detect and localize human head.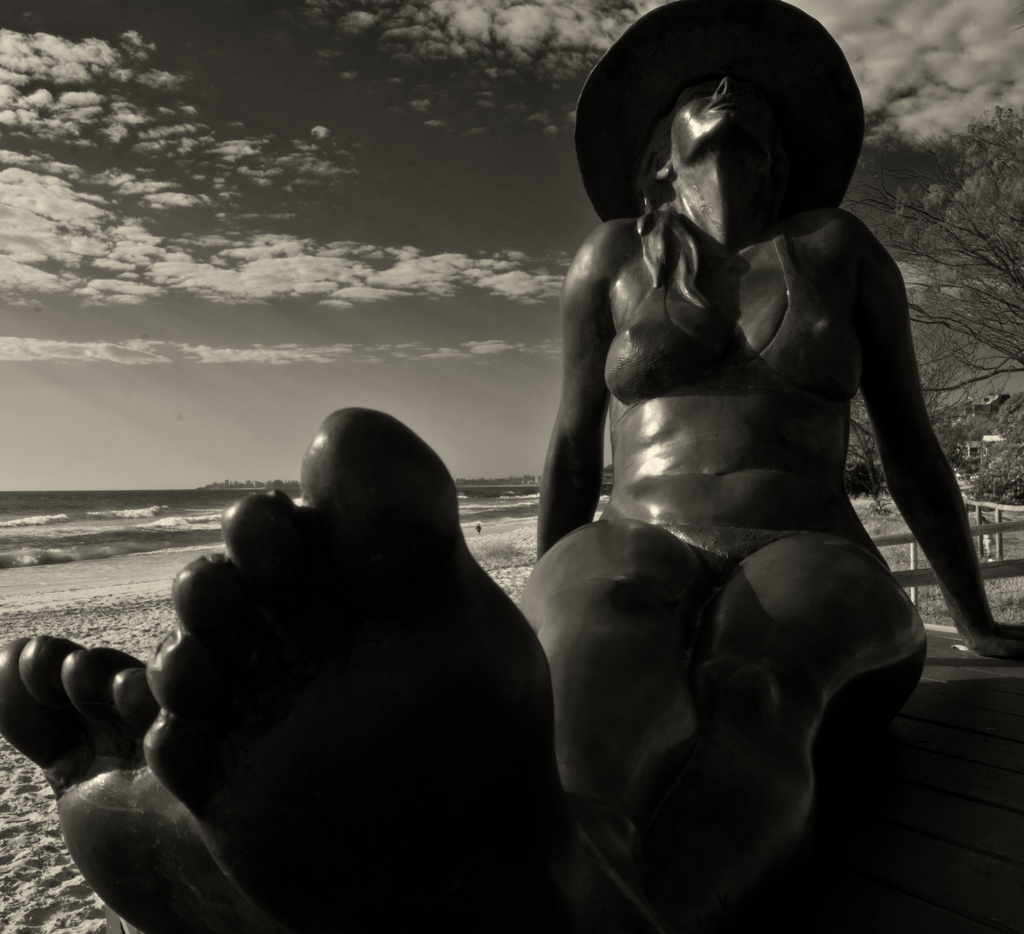
Localized at 588, 14, 847, 258.
